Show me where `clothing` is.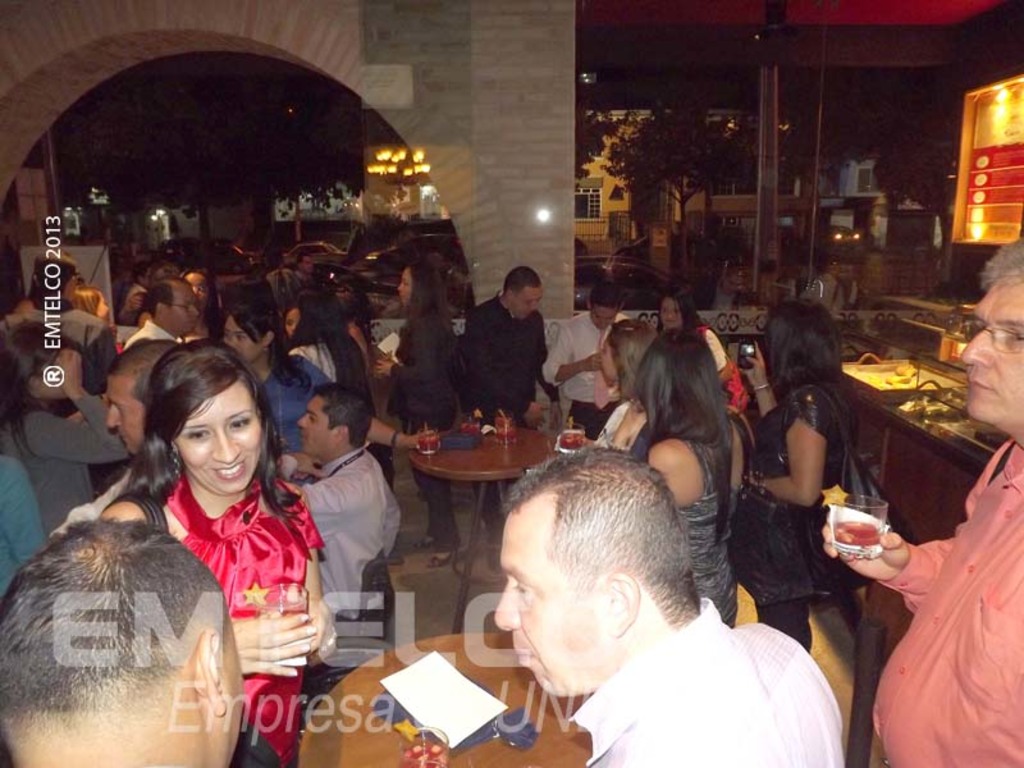
`clothing` is at [168, 470, 337, 767].
